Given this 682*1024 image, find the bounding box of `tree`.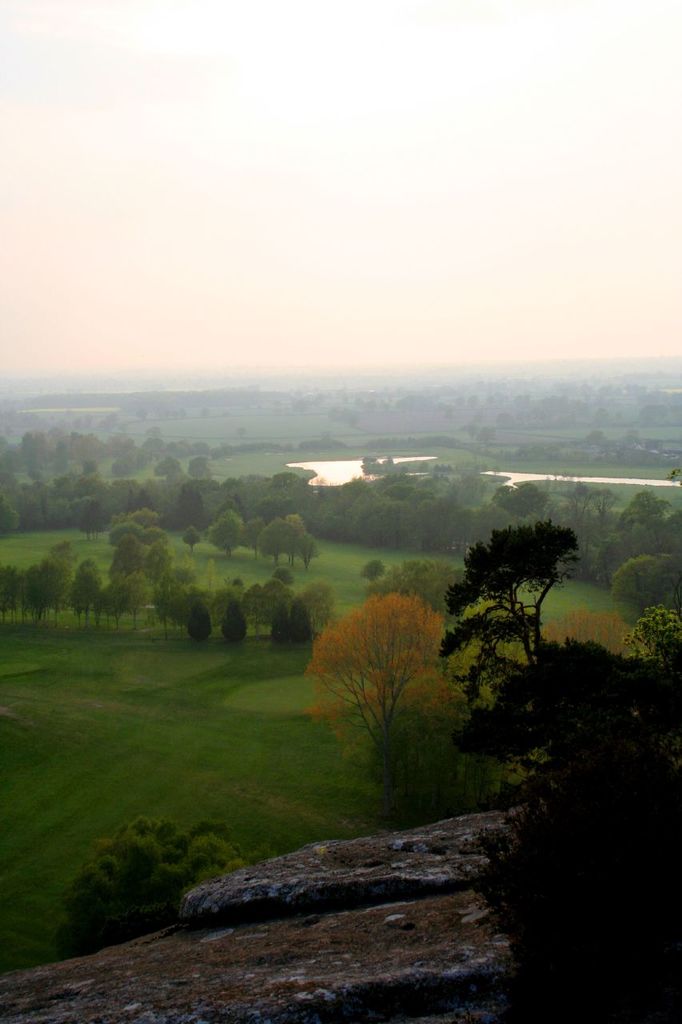
box(243, 512, 261, 554).
